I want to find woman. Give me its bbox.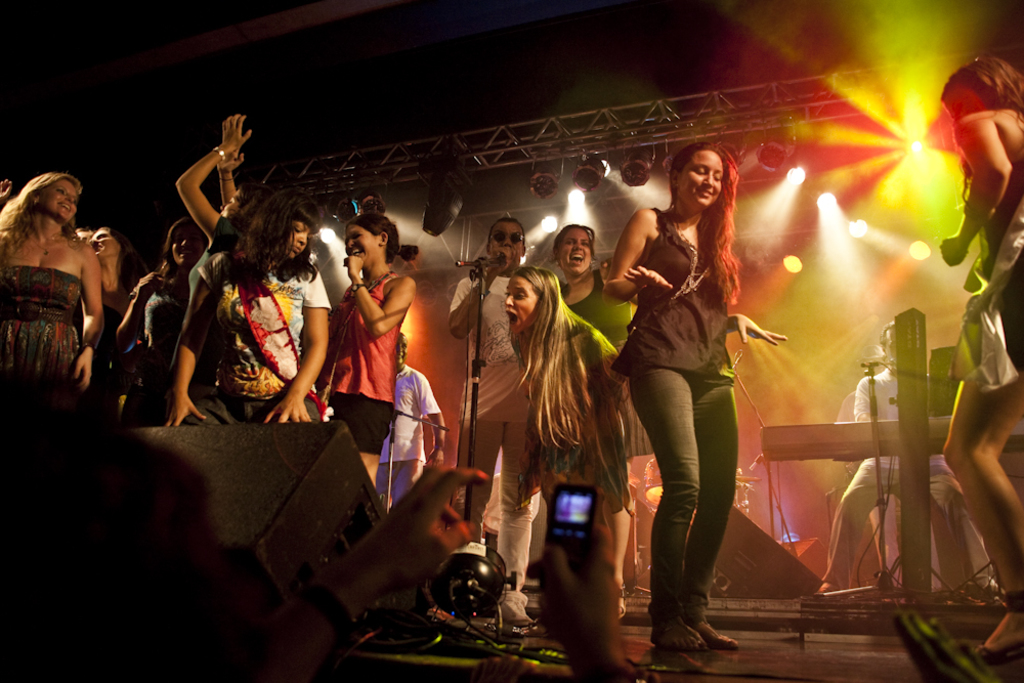
(317, 203, 419, 481).
